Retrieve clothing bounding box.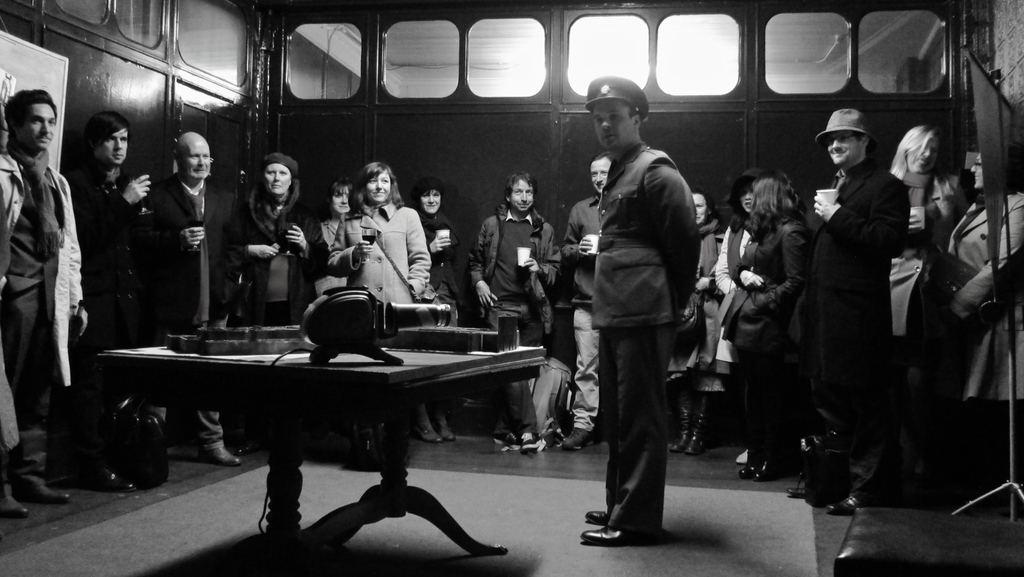
Bounding box: left=143, top=175, right=230, bottom=442.
